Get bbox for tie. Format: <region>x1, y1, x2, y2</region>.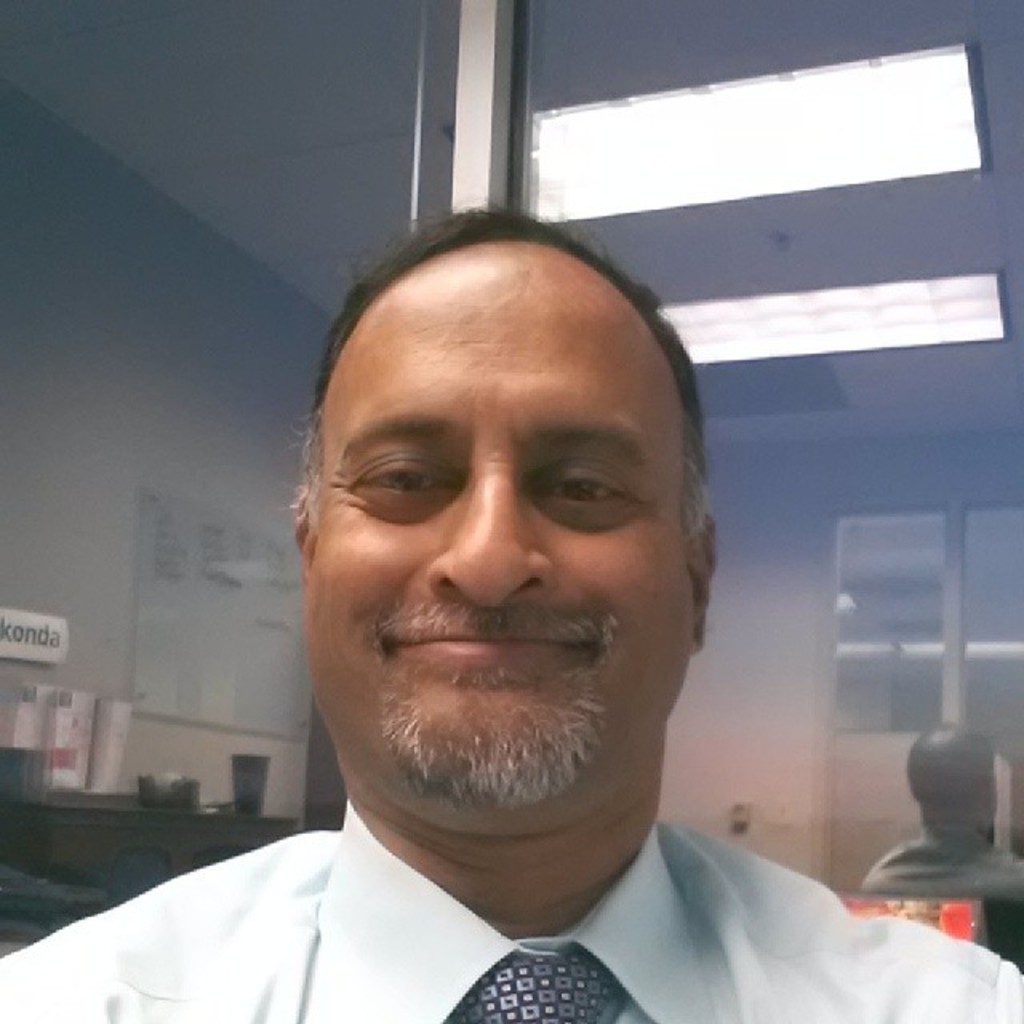
<region>450, 957, 624, 1022</region>.
